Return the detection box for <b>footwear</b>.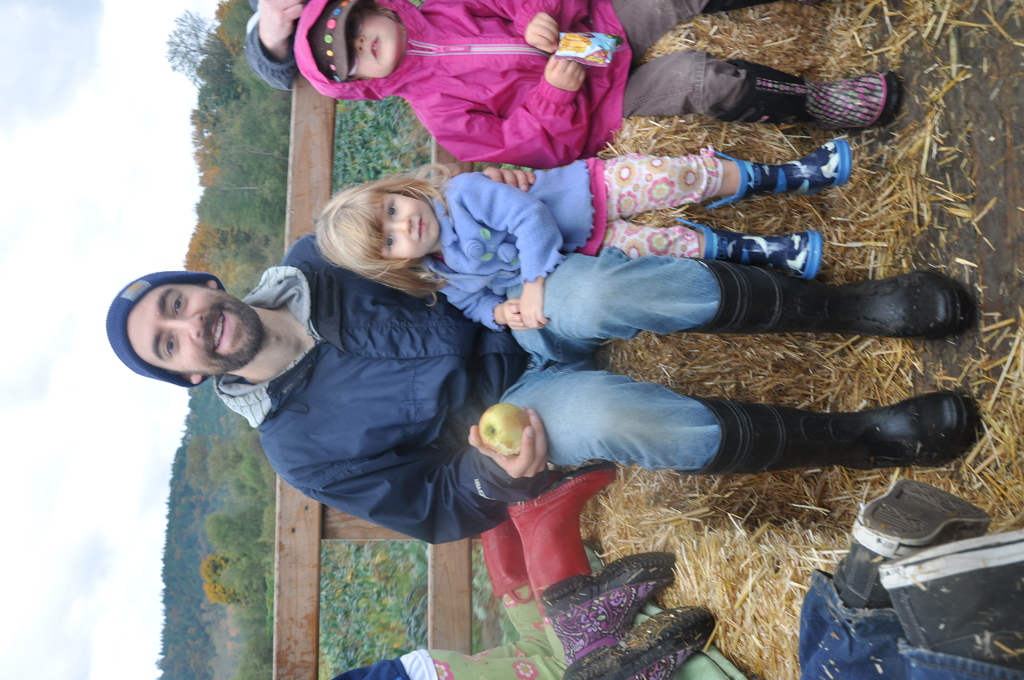
(x1=776, y1=263, x2=986, y2=354).
